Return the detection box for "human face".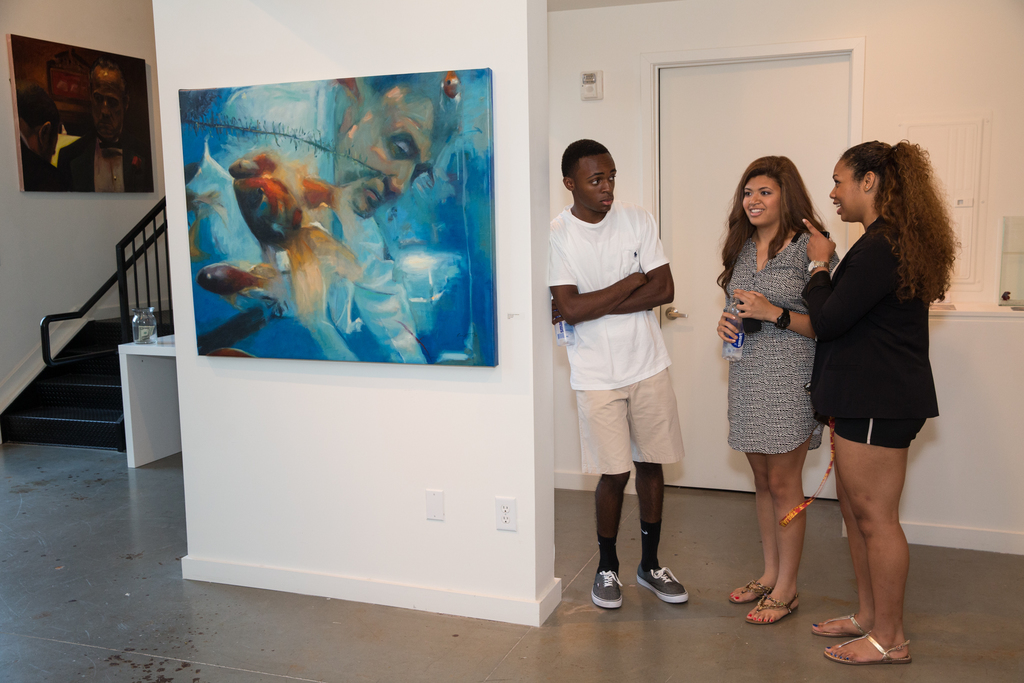
crop(573, 155, 618, 211).
